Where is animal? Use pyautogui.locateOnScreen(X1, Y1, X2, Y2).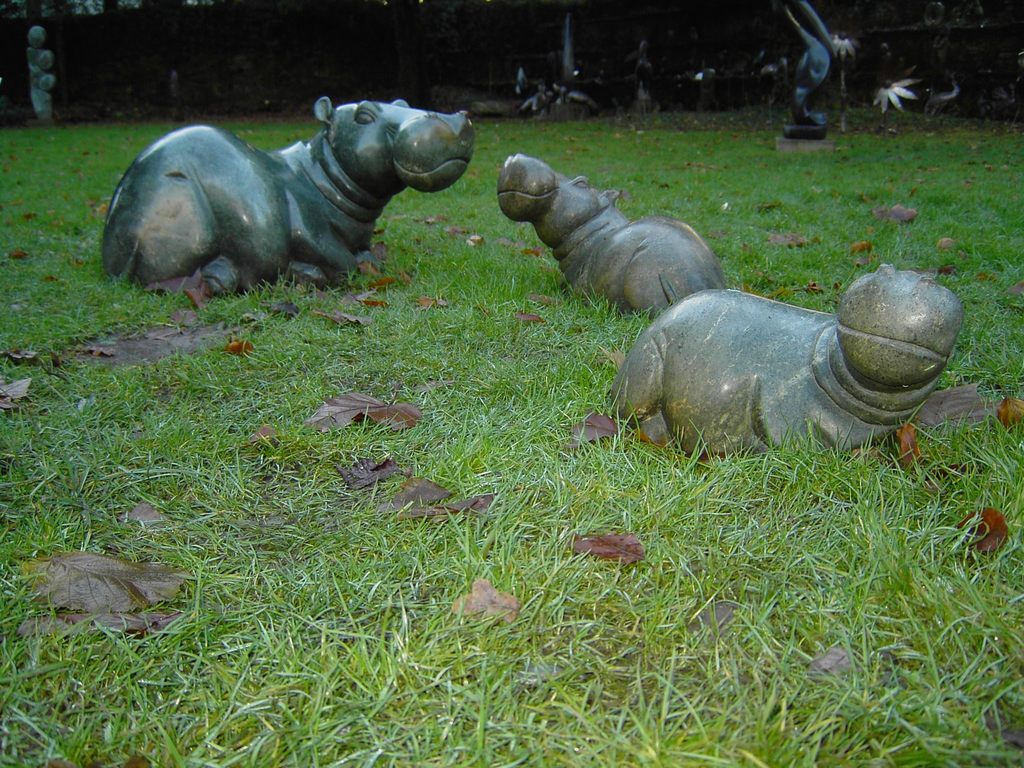
pyautogui.locateOnScreen(597, 252, 963, 458).
